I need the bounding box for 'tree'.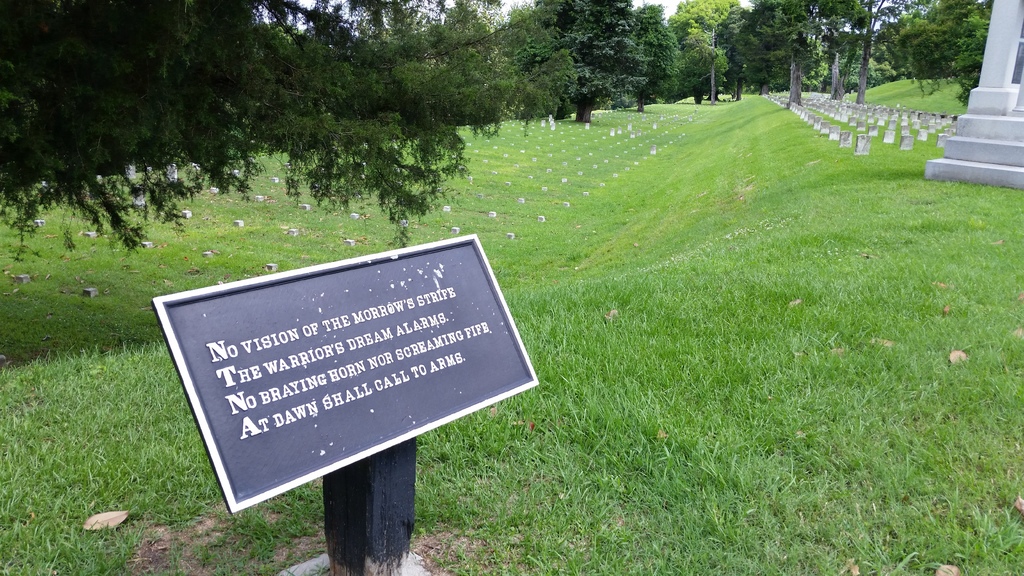
Here it is: [0, 0, 531, 280].
